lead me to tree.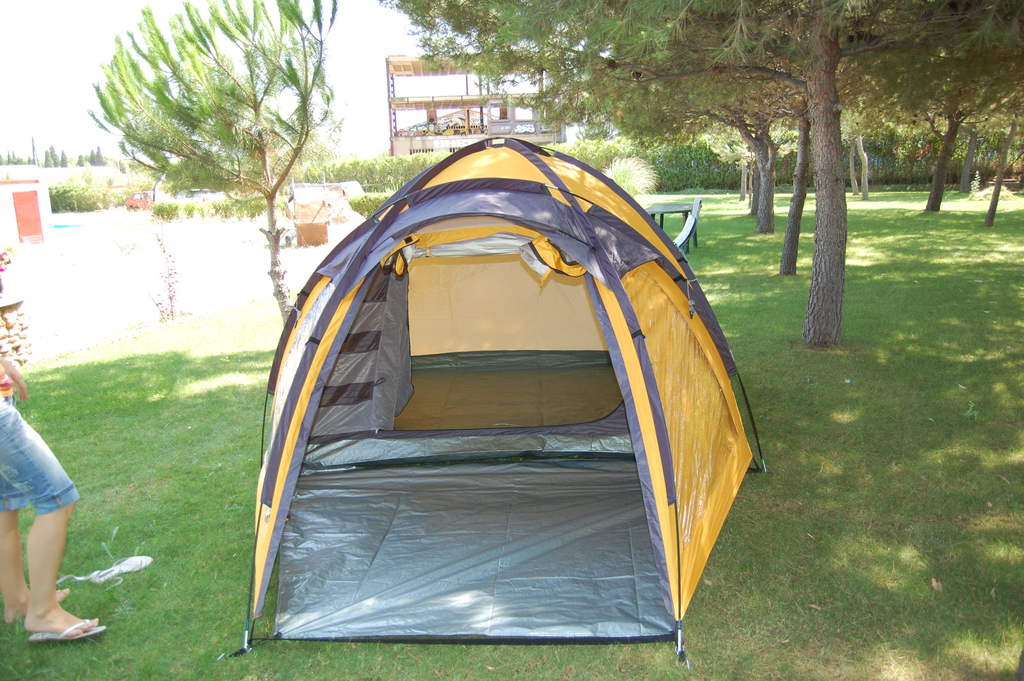
Lead to region(373, 0, 1023, 352).
